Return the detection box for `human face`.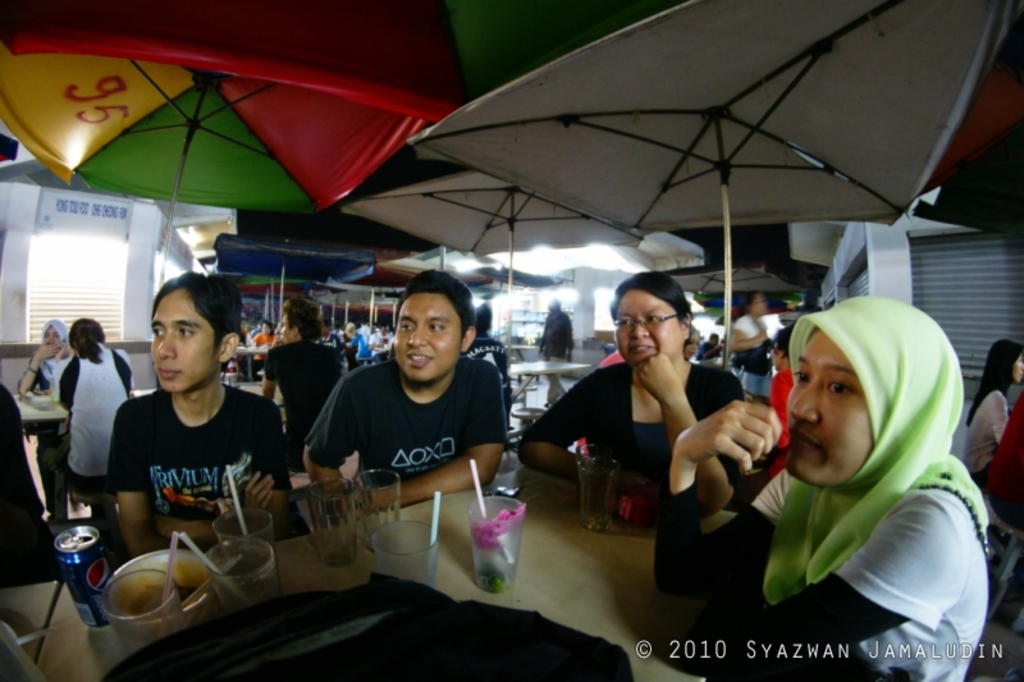
49 328 63 347.
